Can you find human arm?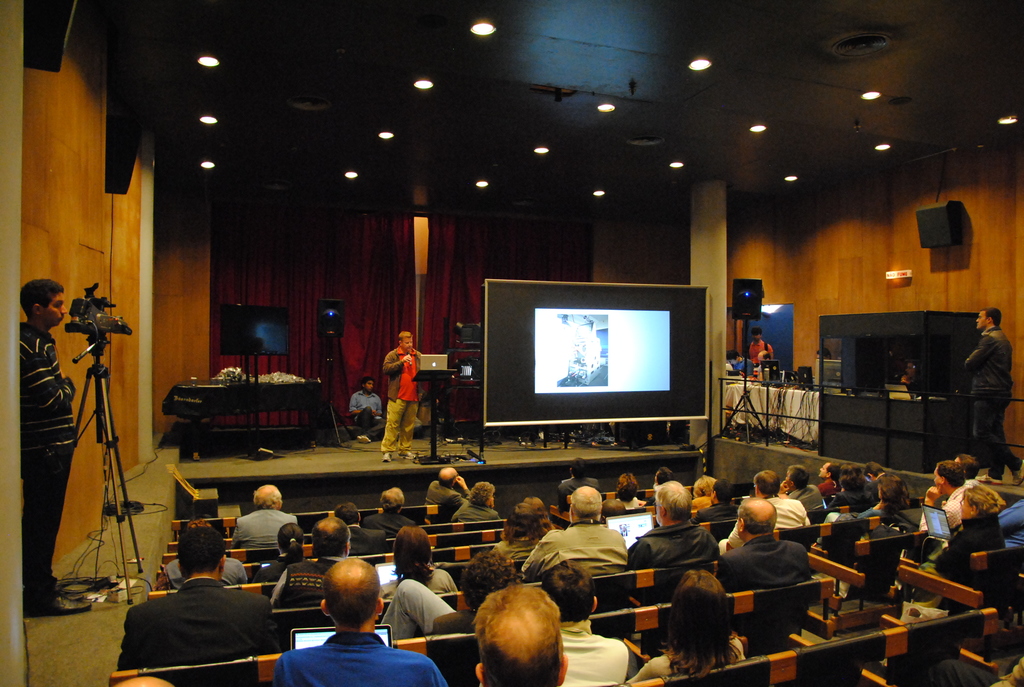
Yes, bounding box: bbox=(383, 350, 412, 376).
